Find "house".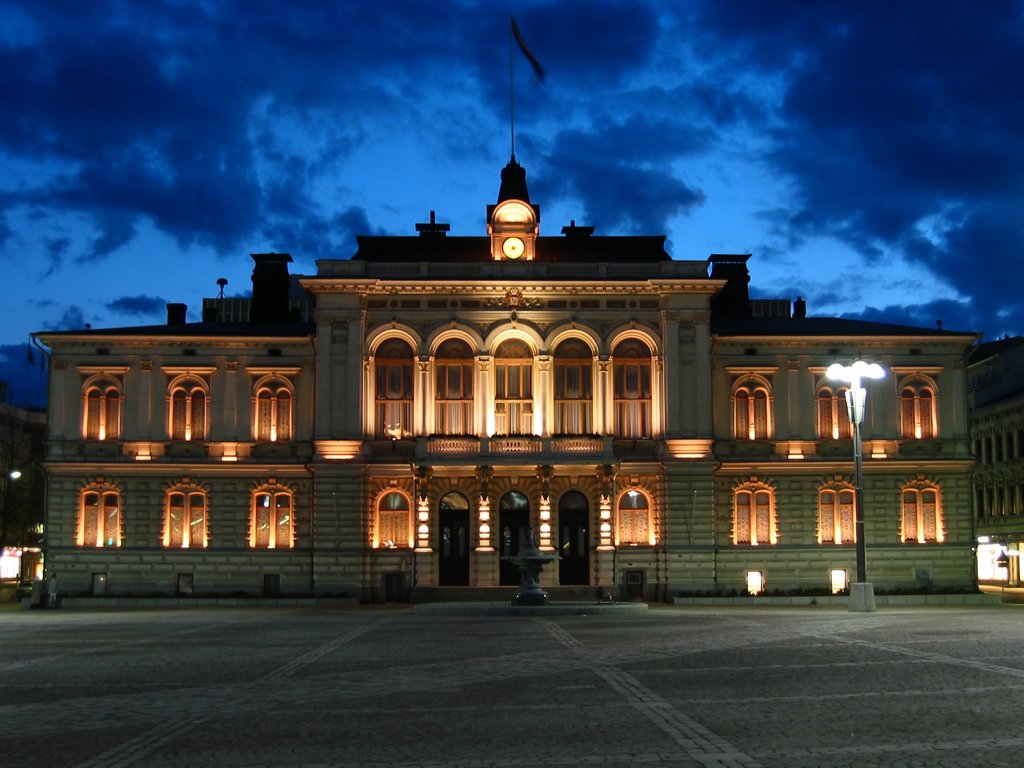
{"x1": 29, "y1": 145, "x2": 988, "y2": 614}.
